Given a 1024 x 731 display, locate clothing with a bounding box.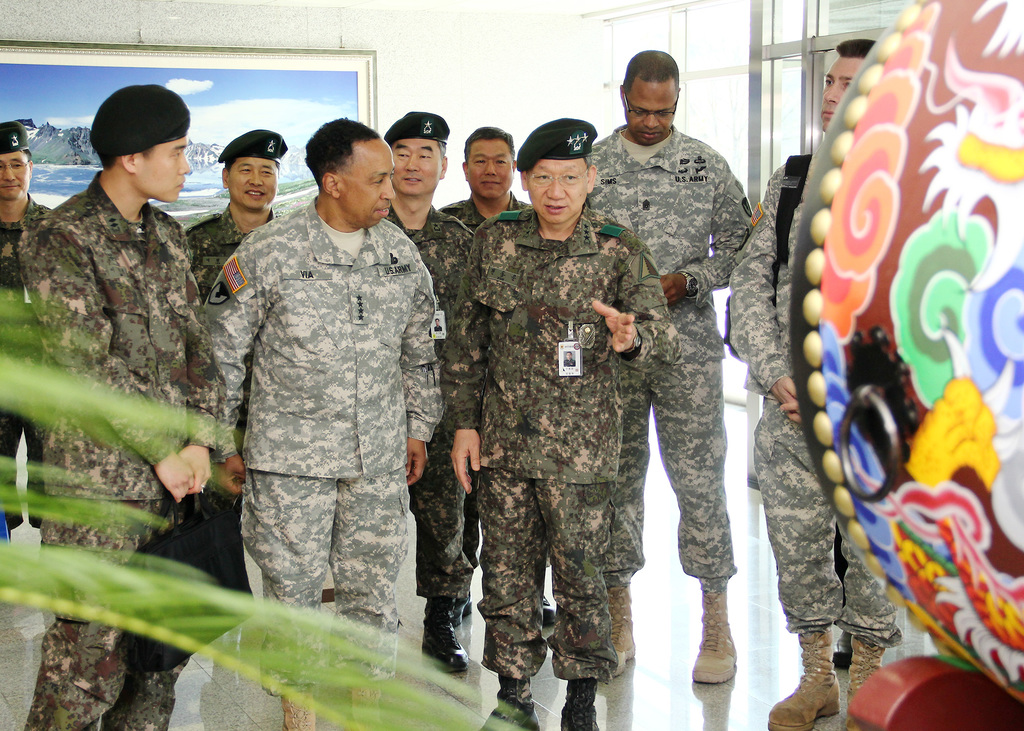
Located: 17, 163, 228, 730.
